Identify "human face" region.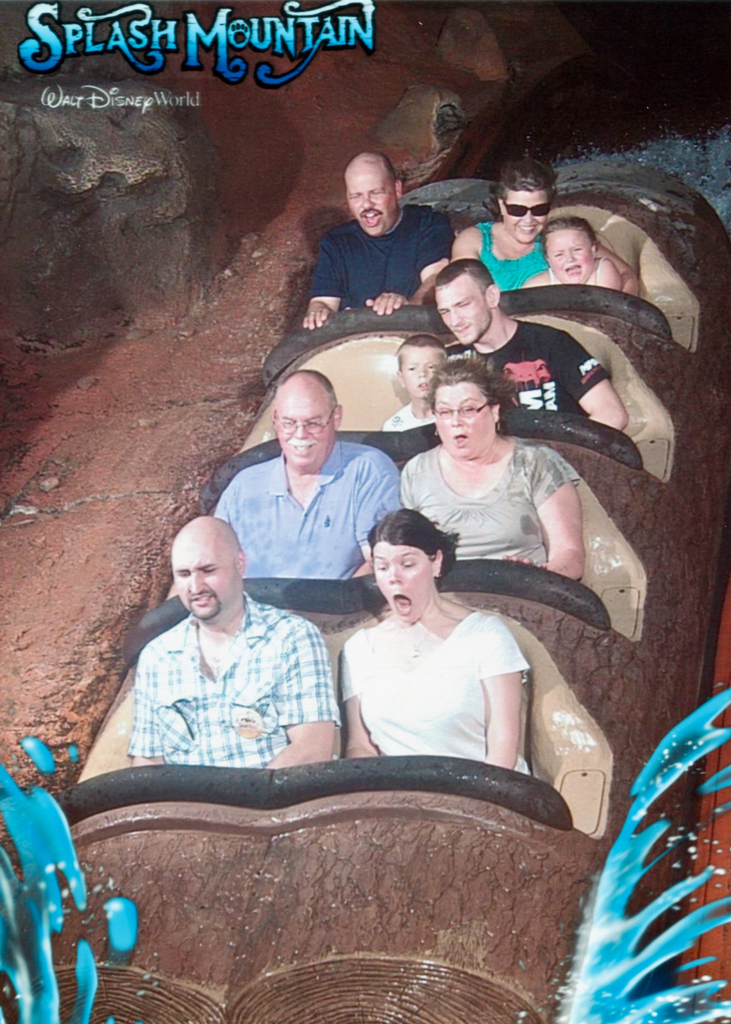
Region: crop(507, 191, 552, 247).
